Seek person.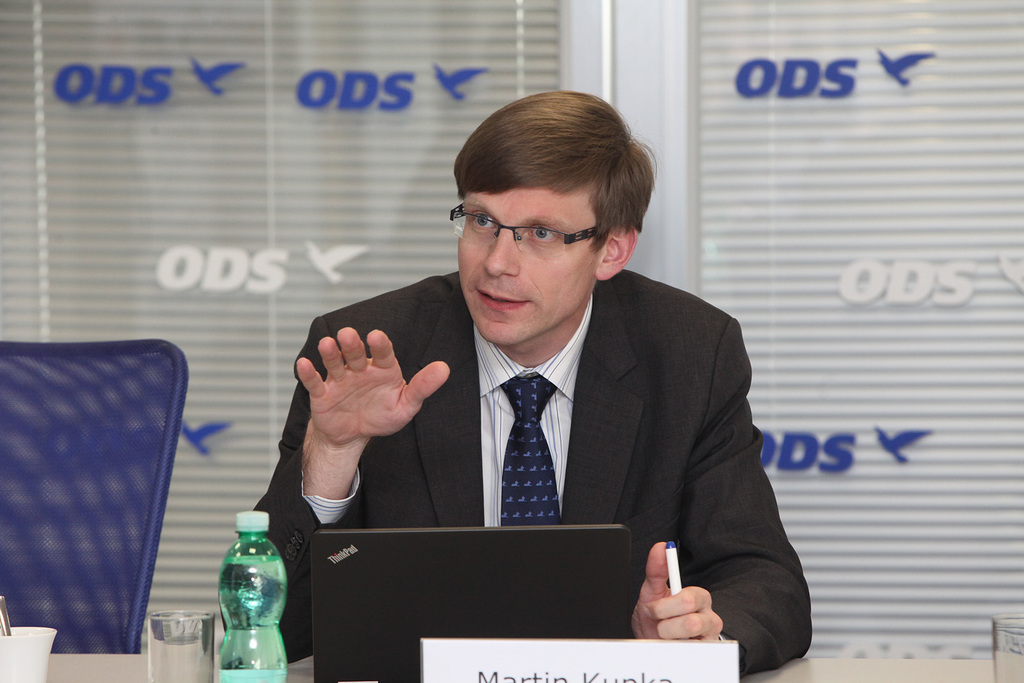
255, 97, 788, 651.
